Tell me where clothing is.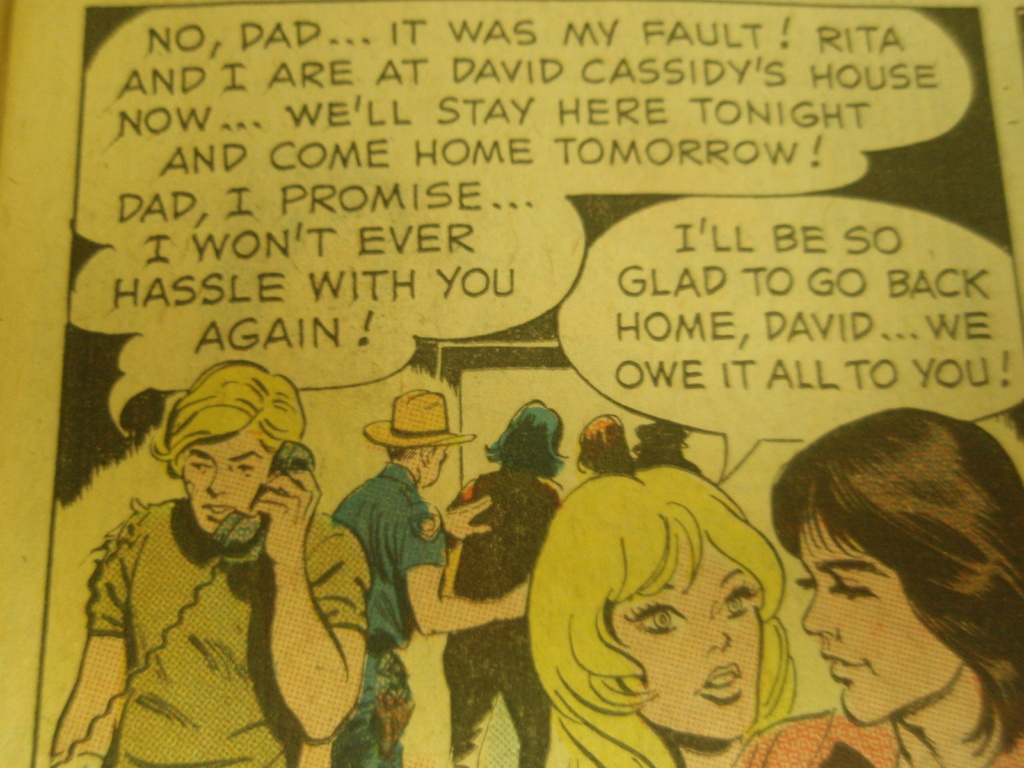
clothing is at {"x1": 330, "y1": 461, "x2": 456, "y2": 767}.
